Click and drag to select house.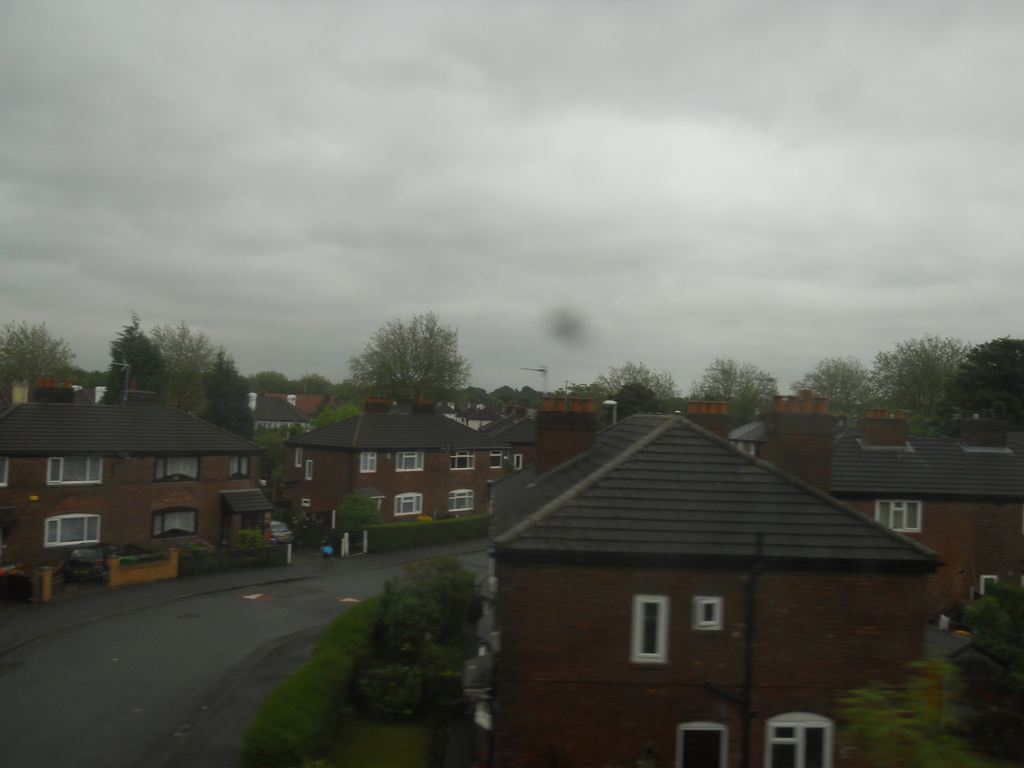
Selection: 282:397:526:527.
